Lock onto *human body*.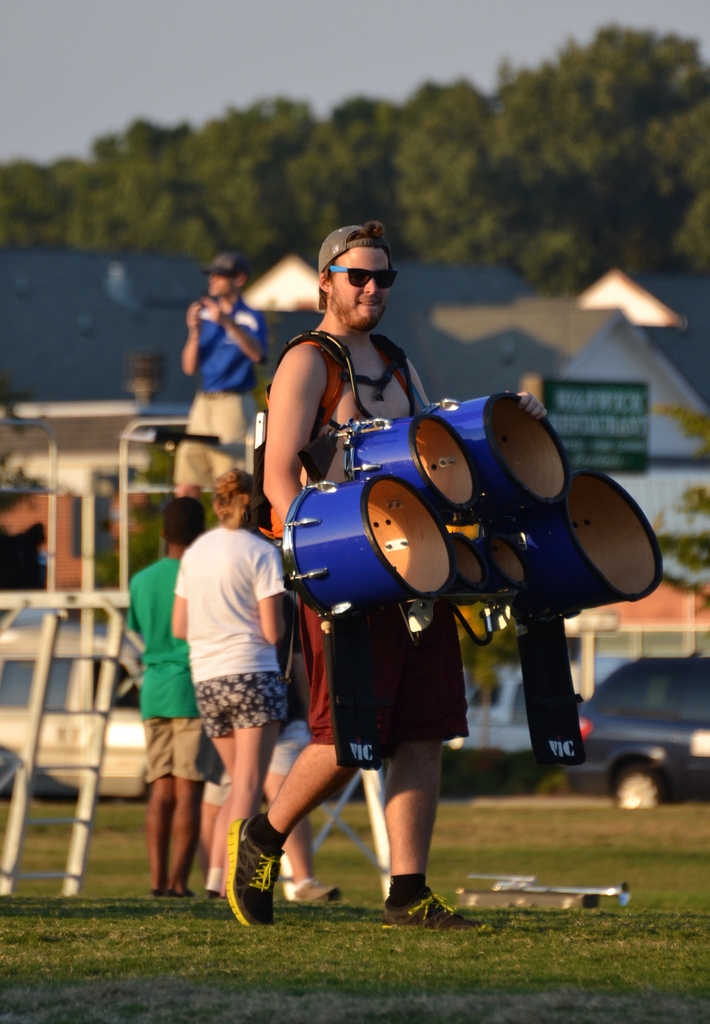
Locked: crop(167, 473, 287, 900).
